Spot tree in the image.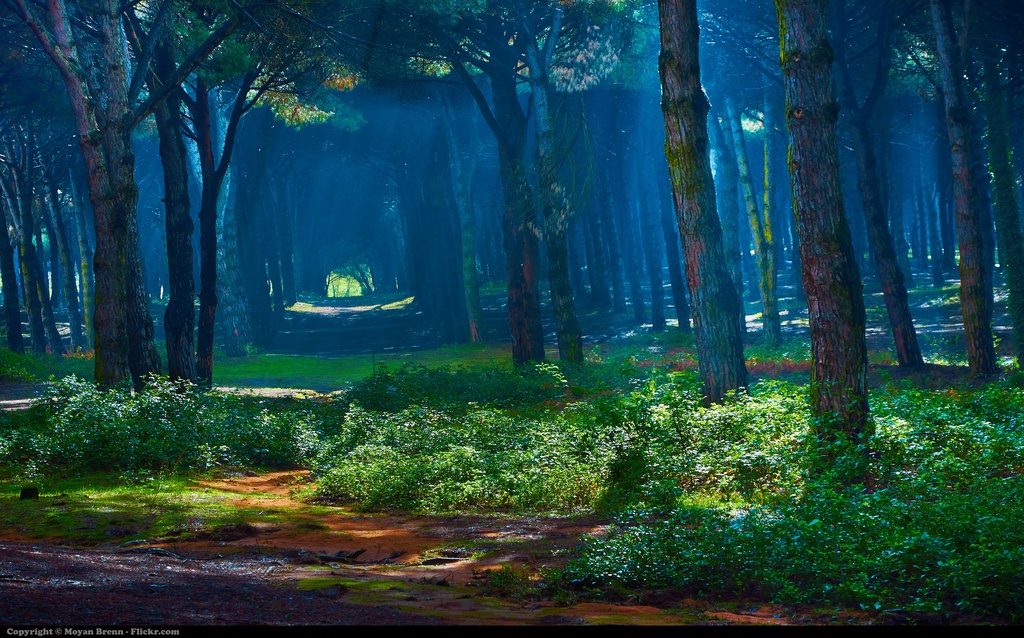
tree found at l=254, t=100, r=328, b=332.
